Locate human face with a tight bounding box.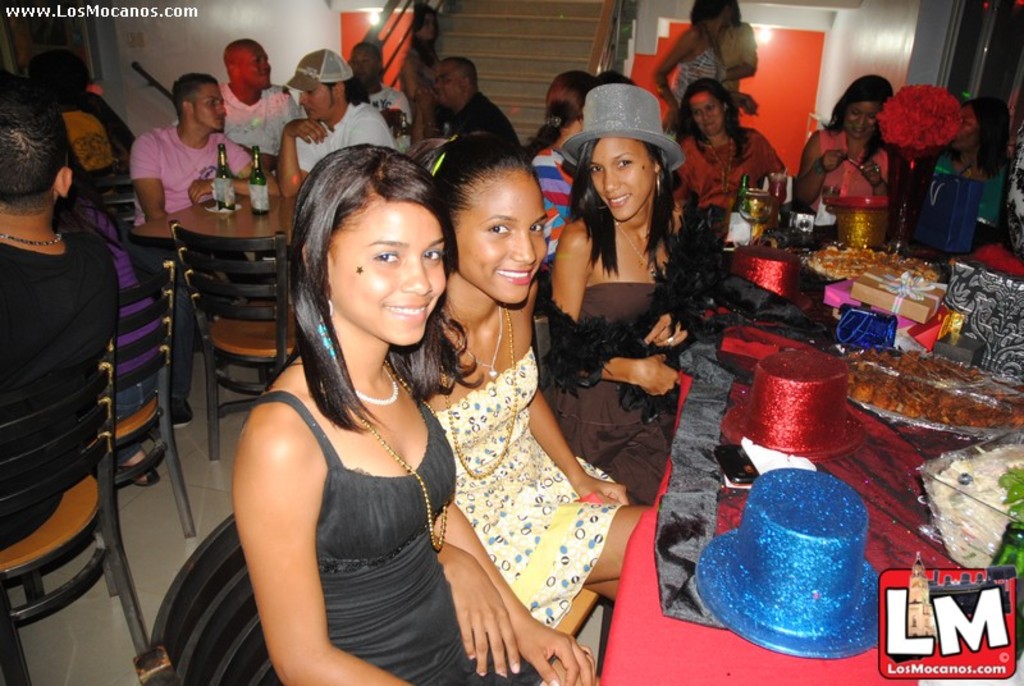
x1=454 y1=187 x2=553 y2=301.
